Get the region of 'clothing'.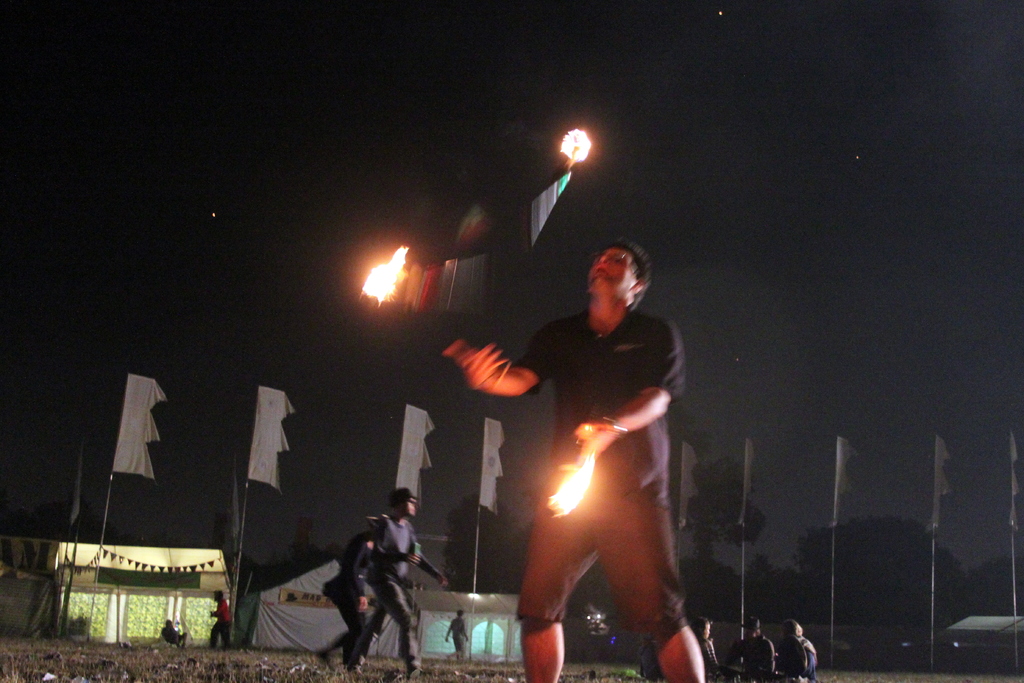
{"x1": 776, "y1": 636, "x2": 815, "y2": 682}.
